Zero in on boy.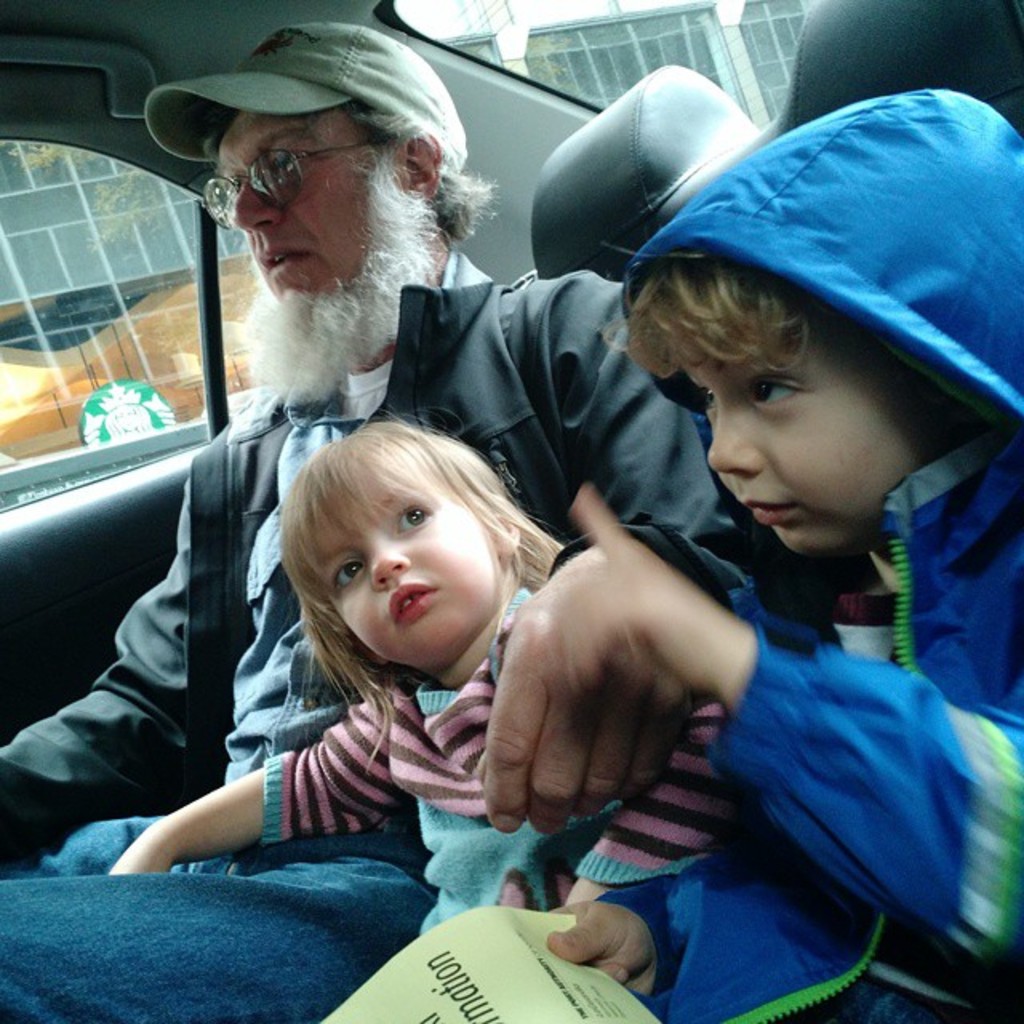
Zeroed in: {"left": 118, "top": 418, "right": 736, "bottom": 941}.
